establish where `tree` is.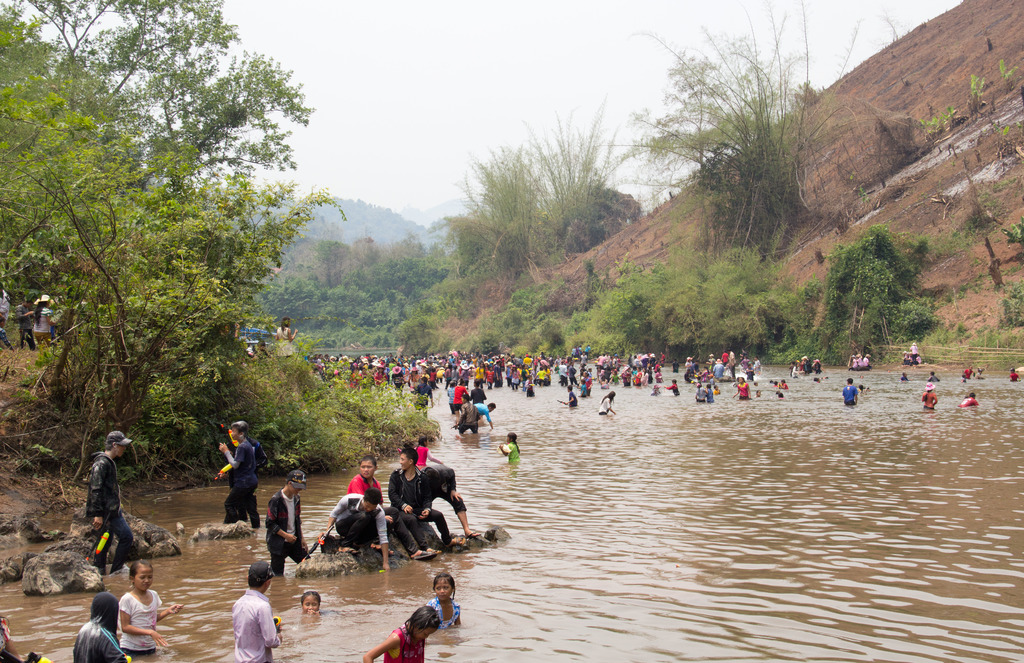
Established at (593,0,871,259).
